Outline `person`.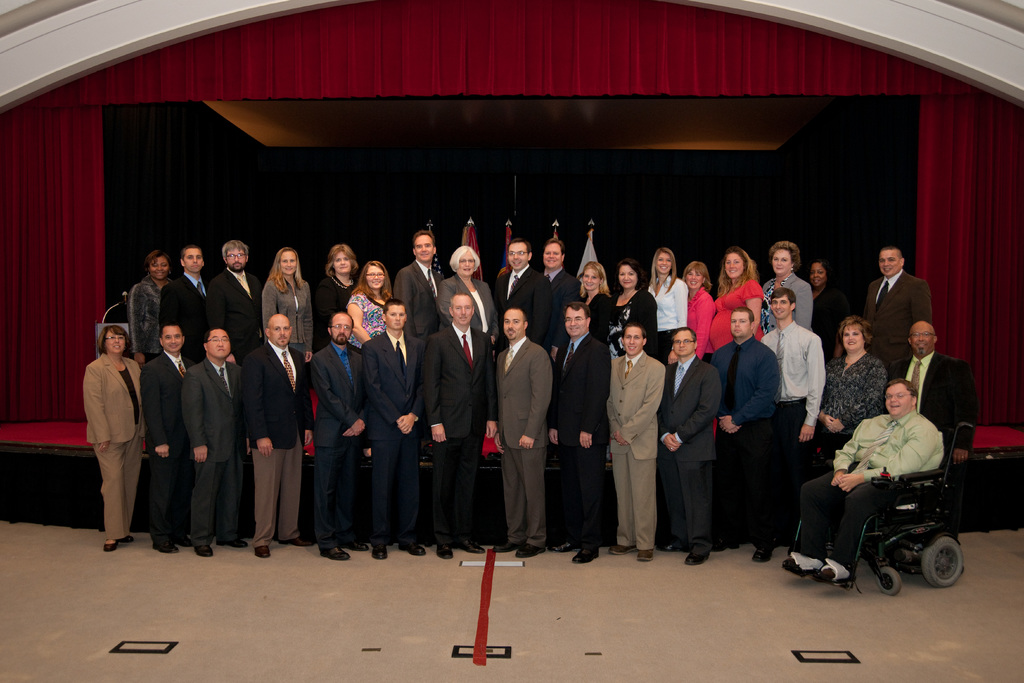
Outline: bbox=[260, 243, 312, 365].
